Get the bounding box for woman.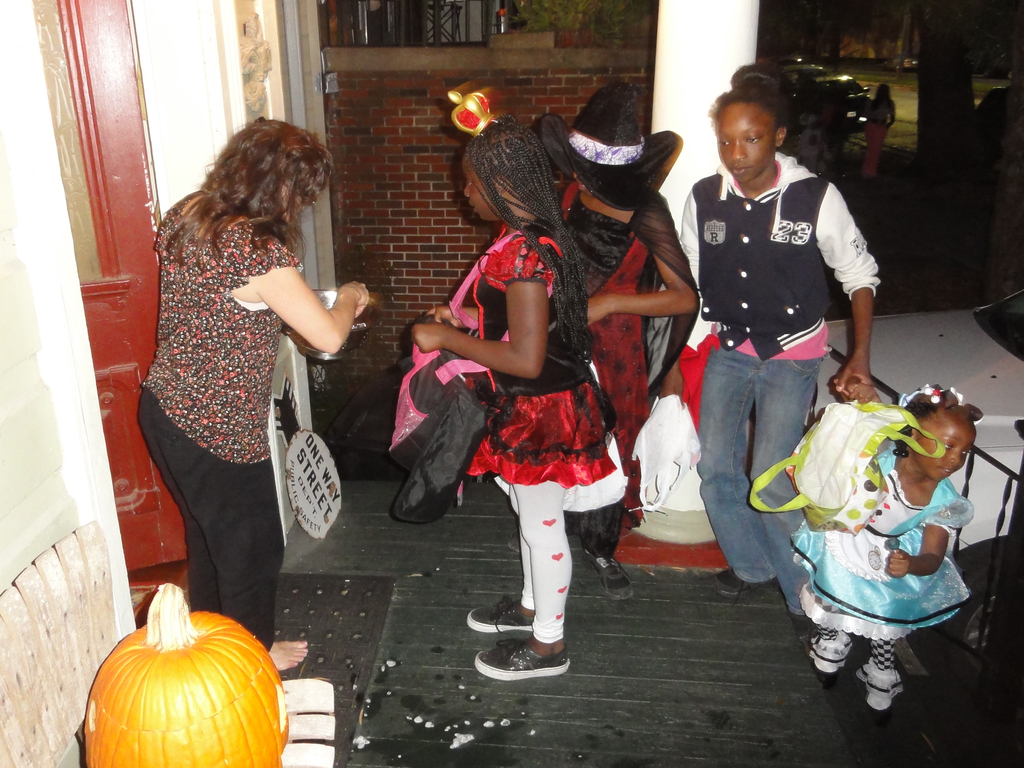
(left=133, top=113, right=369, bottom=669).
